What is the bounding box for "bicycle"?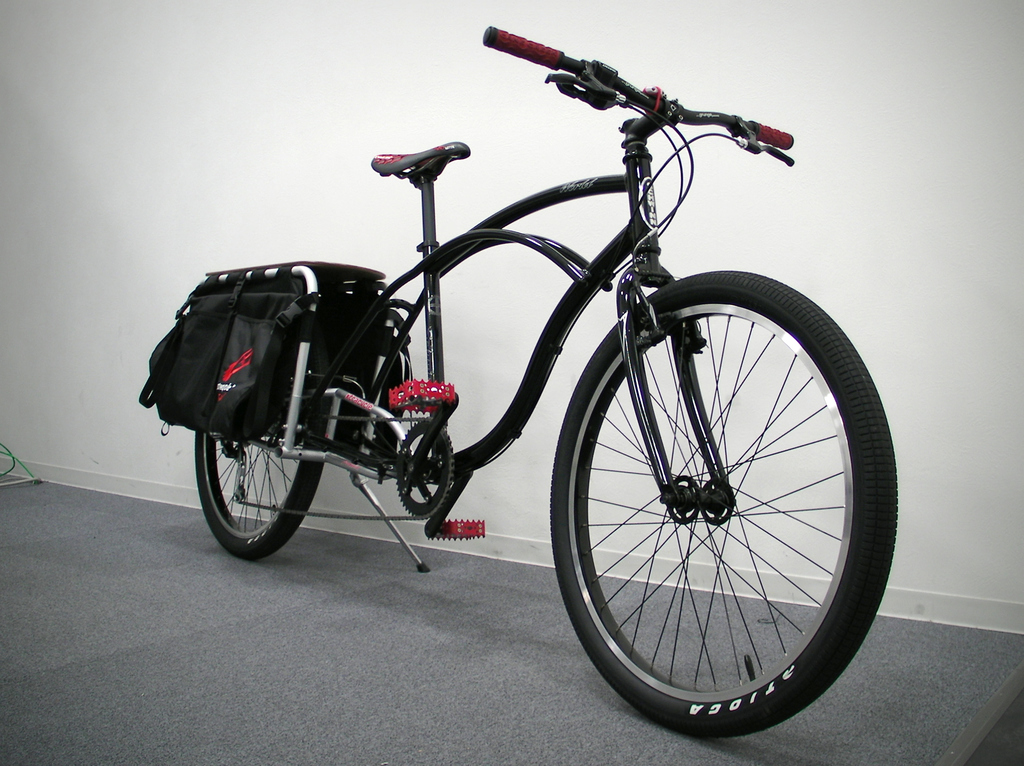
Rect(133, 40, 930, 704).
